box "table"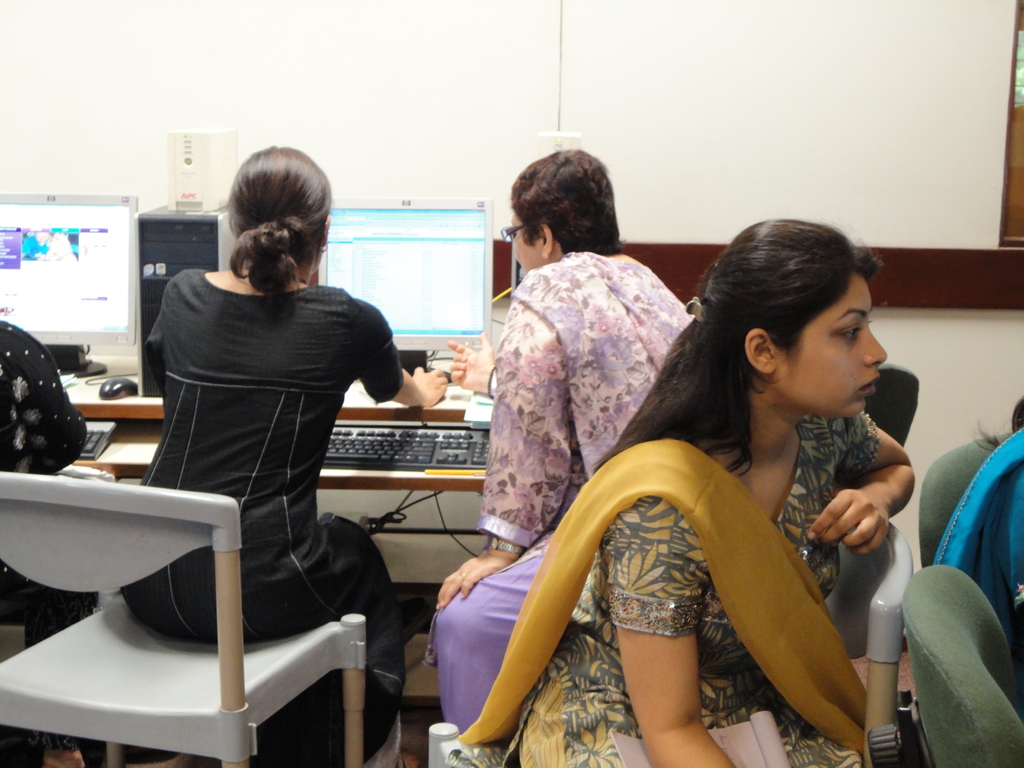
66 378 497 491
